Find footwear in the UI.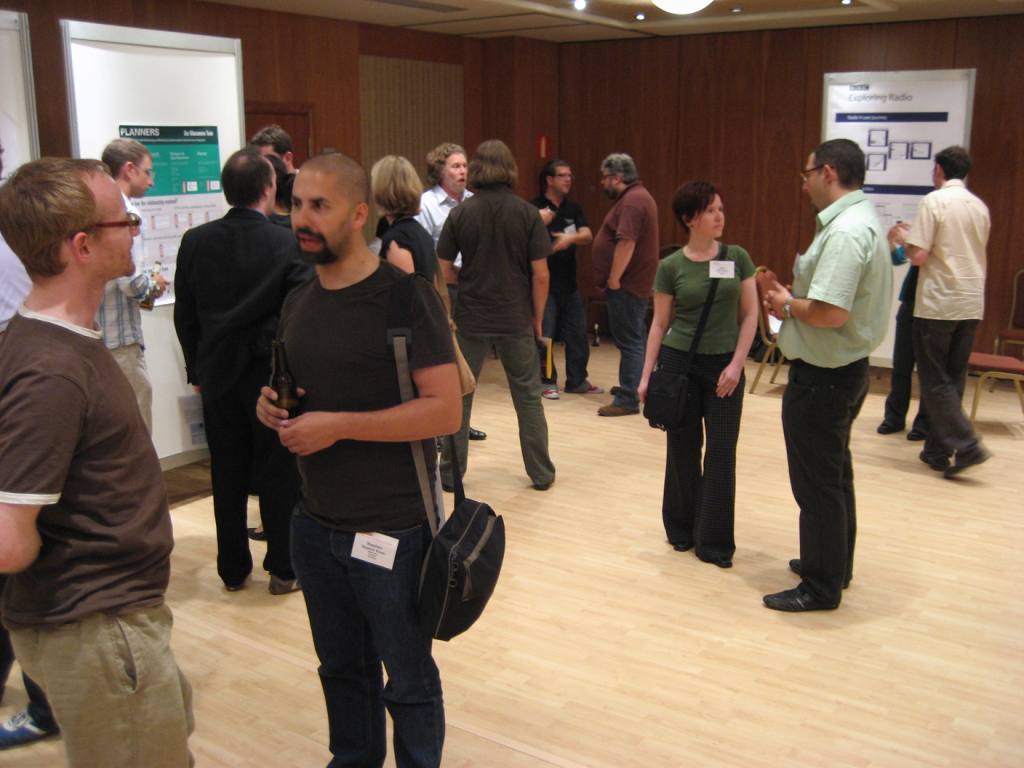
UI element at <region>596, 396, 646, 422</region>.
